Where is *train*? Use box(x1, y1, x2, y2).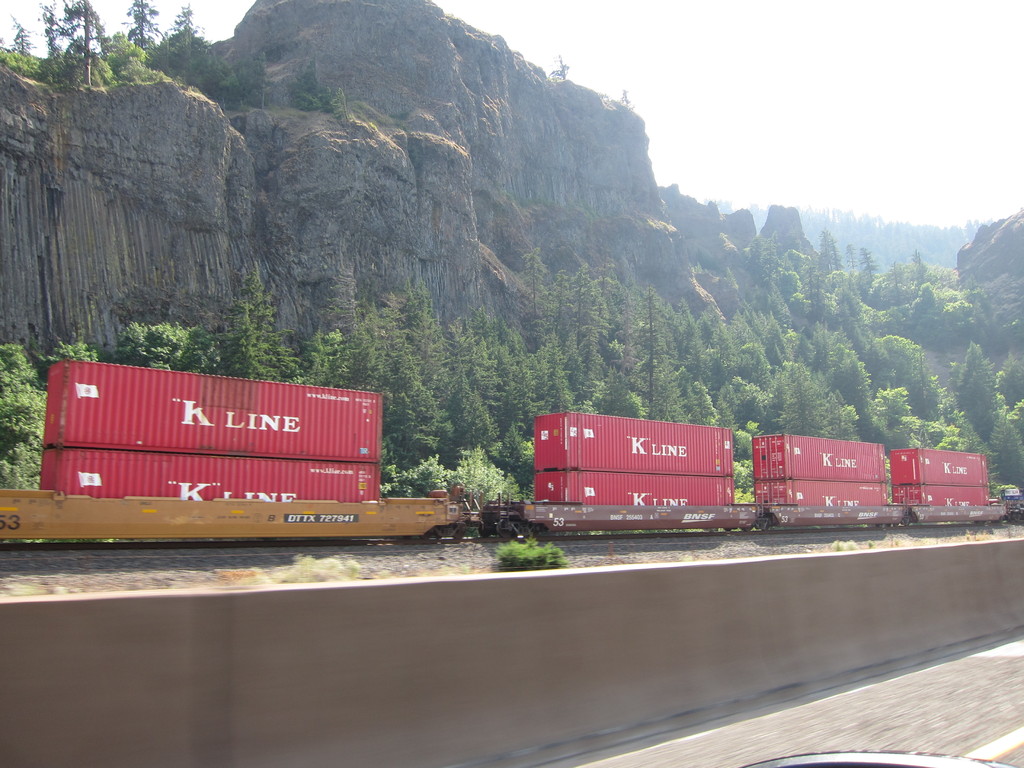
box(0, 350, 1023, 548).
